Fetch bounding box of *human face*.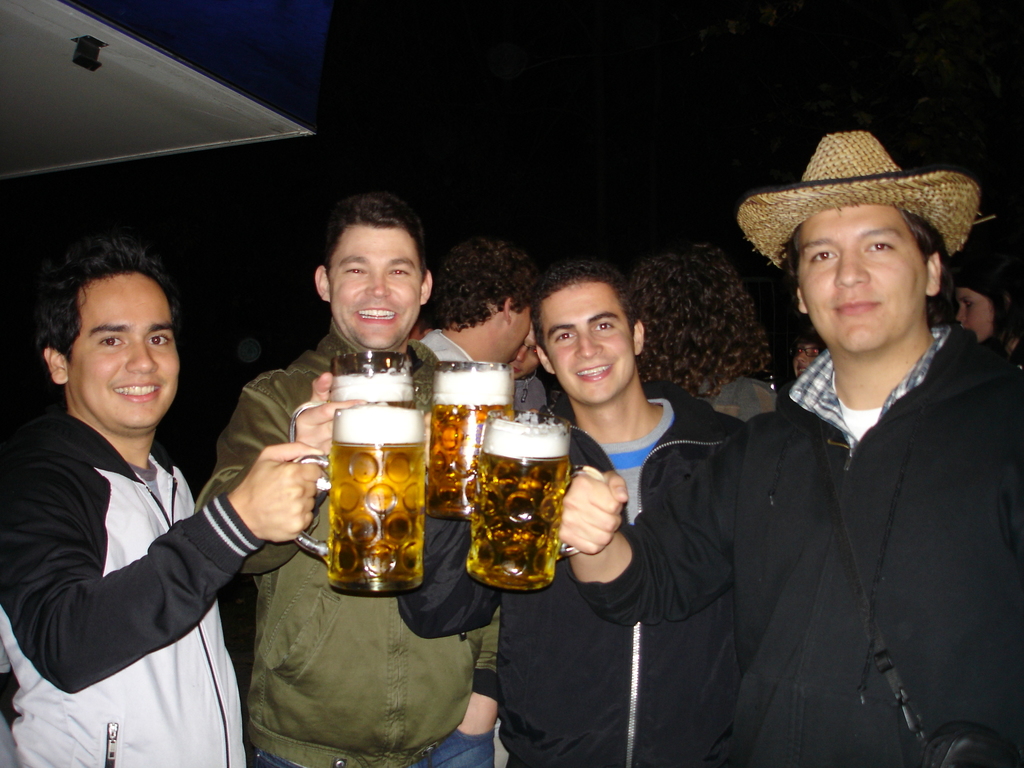
Bbox: {"x1": 326, "y1": 226, "x2": 423, "y2": 345}.
